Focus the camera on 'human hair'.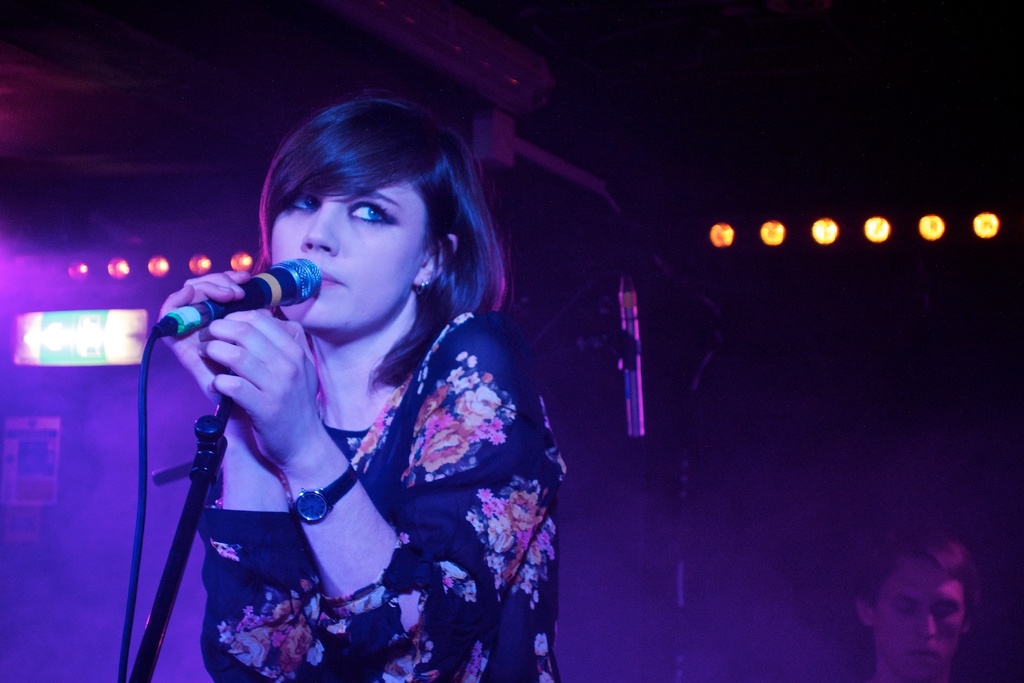
Focus region: [left=854, top=514, right=986, bottom=623].
